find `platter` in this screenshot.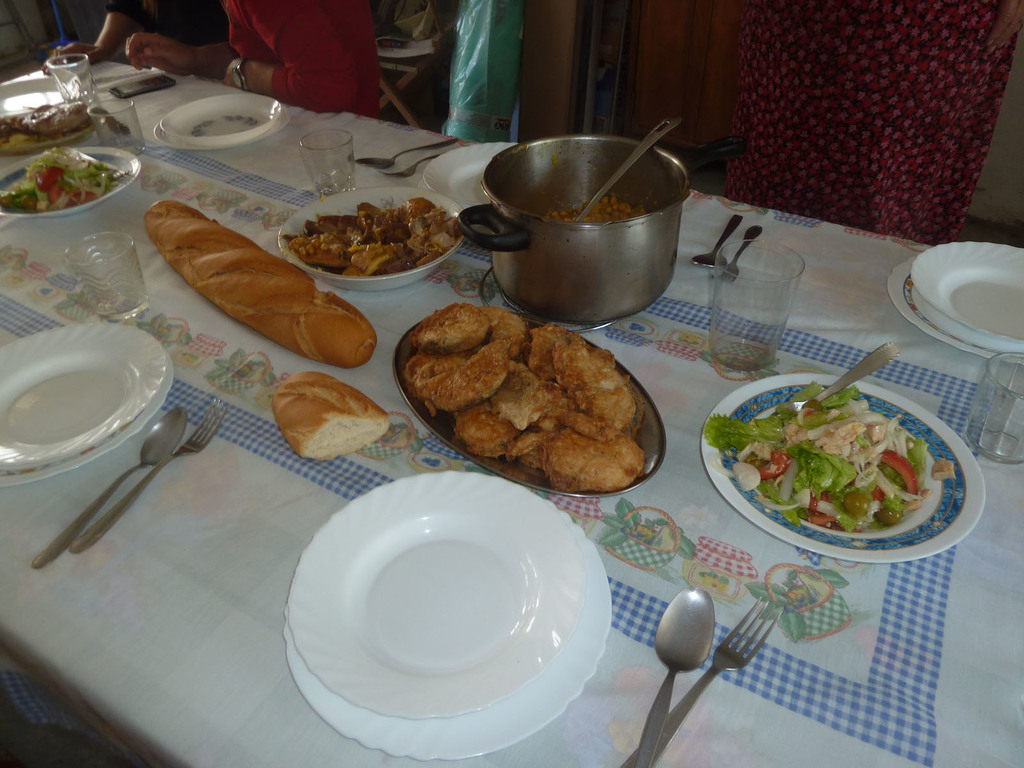
The bounding box for `platter` is <box>0,324,161,474</box>.
